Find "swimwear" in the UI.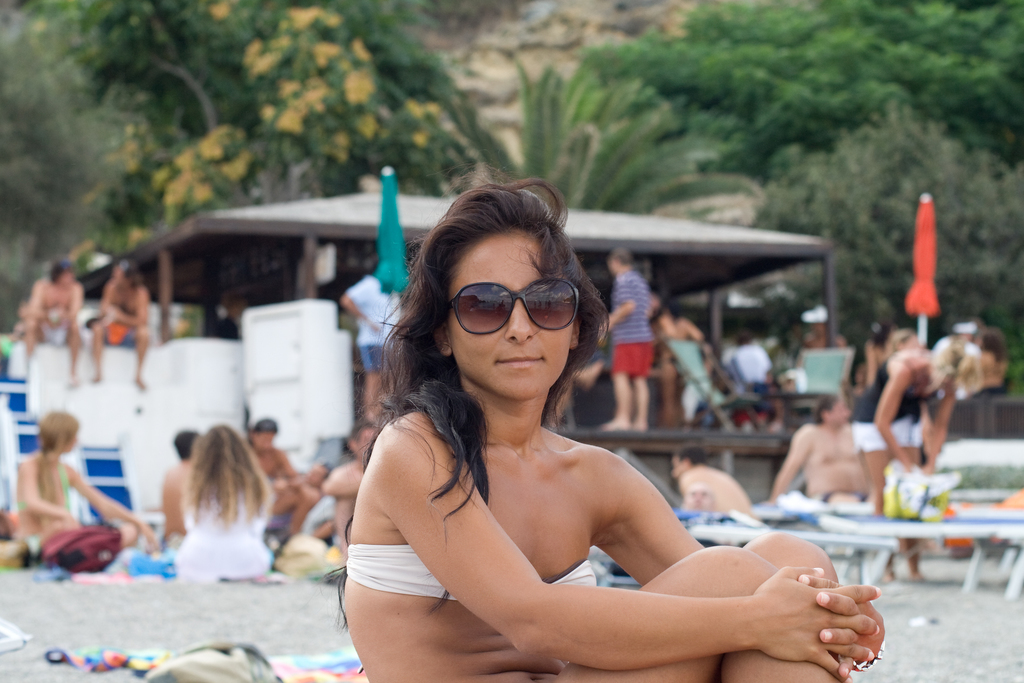
UI element at box=[170, 483, 275, 583].
